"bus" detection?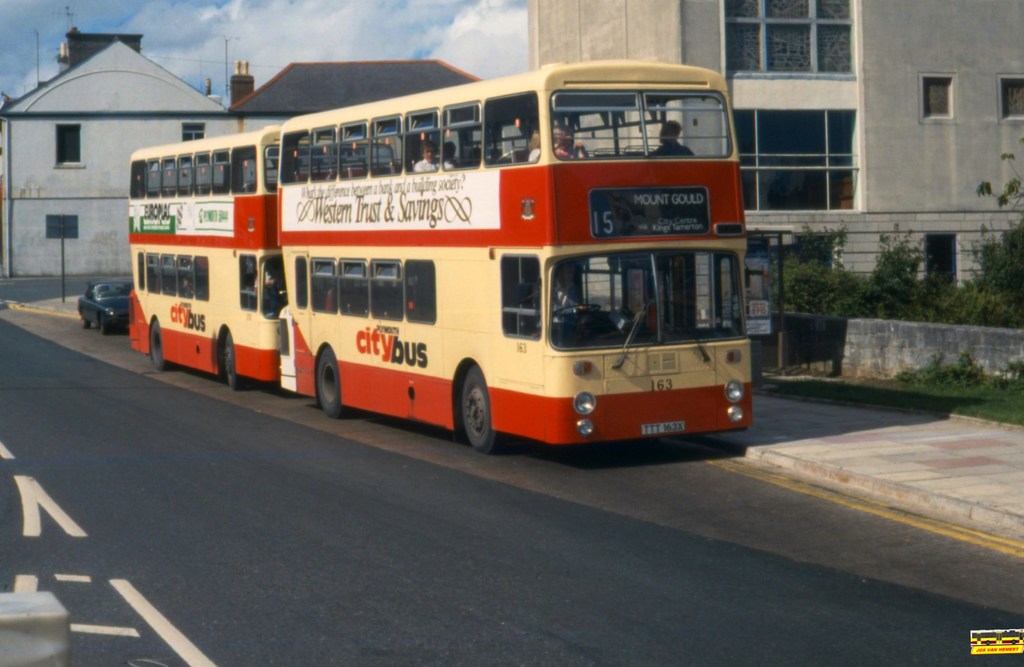
bbox=(124, 128, 289, 392)
